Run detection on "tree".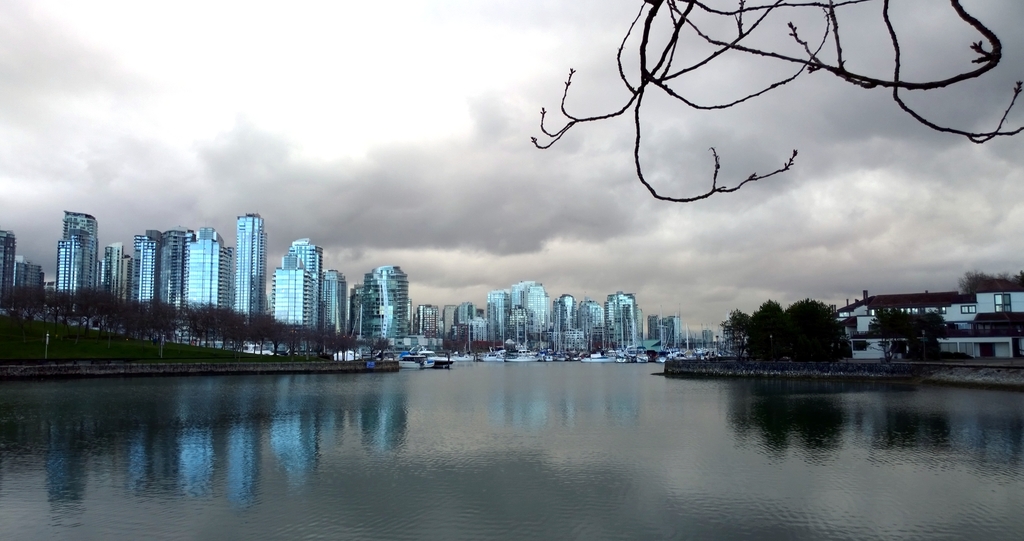
Result: l=957, t=269, r=1023, b=299.
